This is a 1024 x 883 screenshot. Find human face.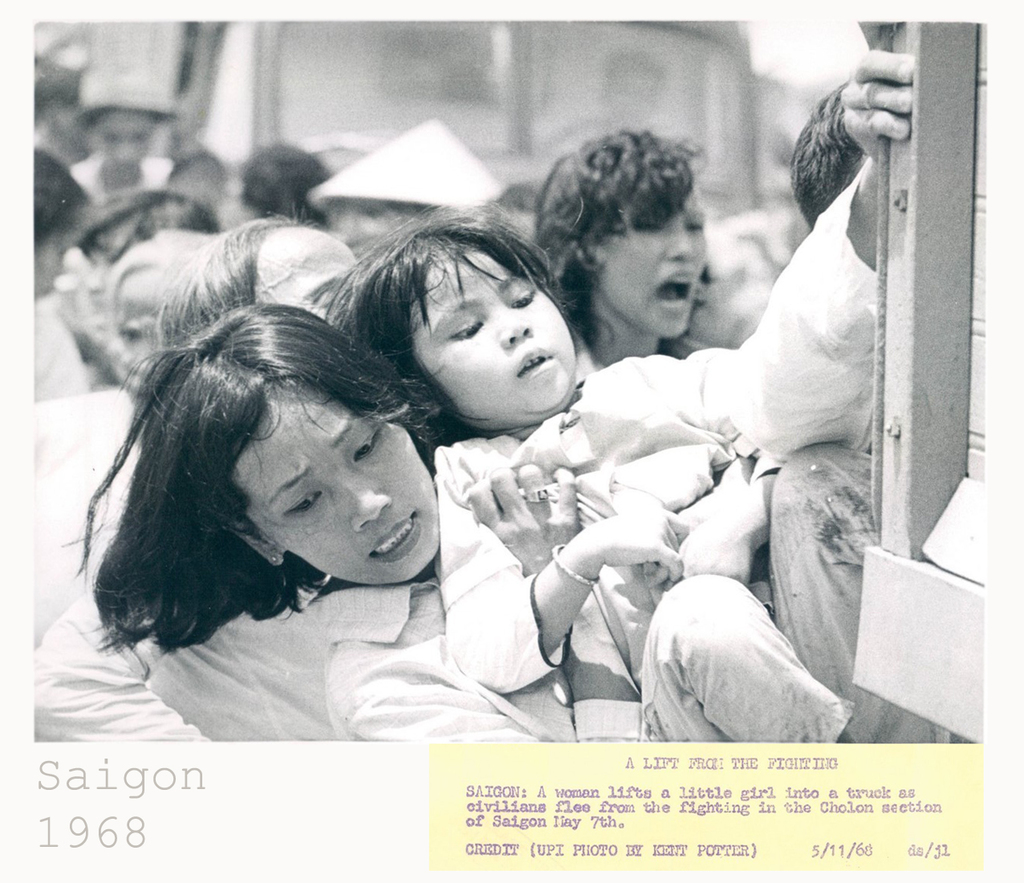
Bounding box: {"x1": 234, "y1": 380, "x2": 441, "y2": 587}.
